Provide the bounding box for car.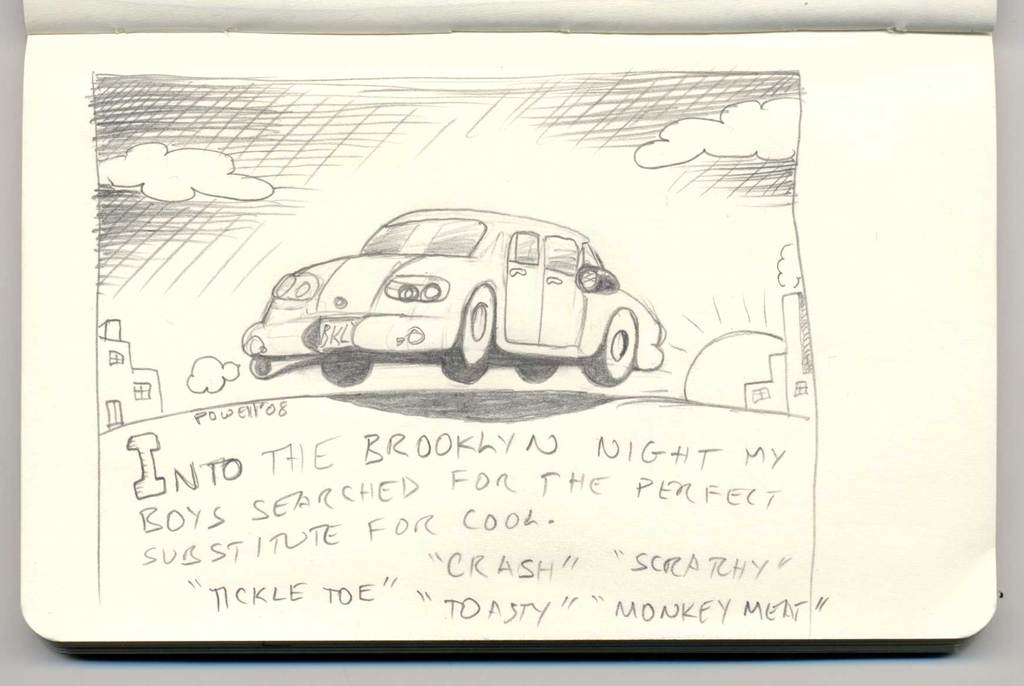
<box>236,202,670,385</box>.
